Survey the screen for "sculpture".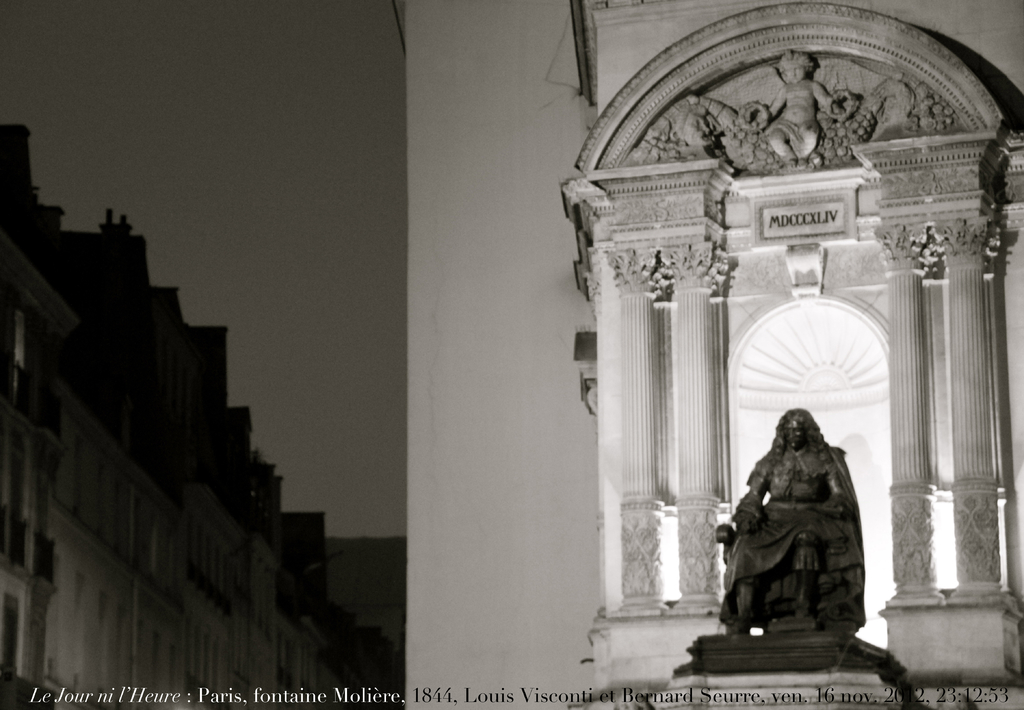
Survey found: [x1=760, y1=47, x2=838, y2=159].
